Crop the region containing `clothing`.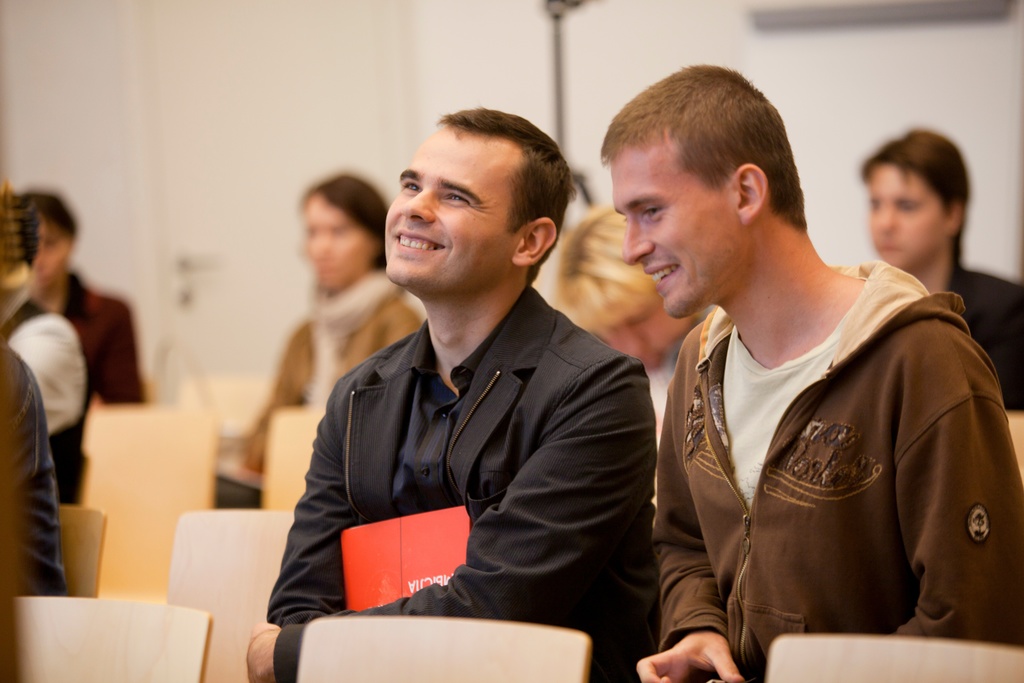
Crop region: select_region(0, 339, 70, 594).
